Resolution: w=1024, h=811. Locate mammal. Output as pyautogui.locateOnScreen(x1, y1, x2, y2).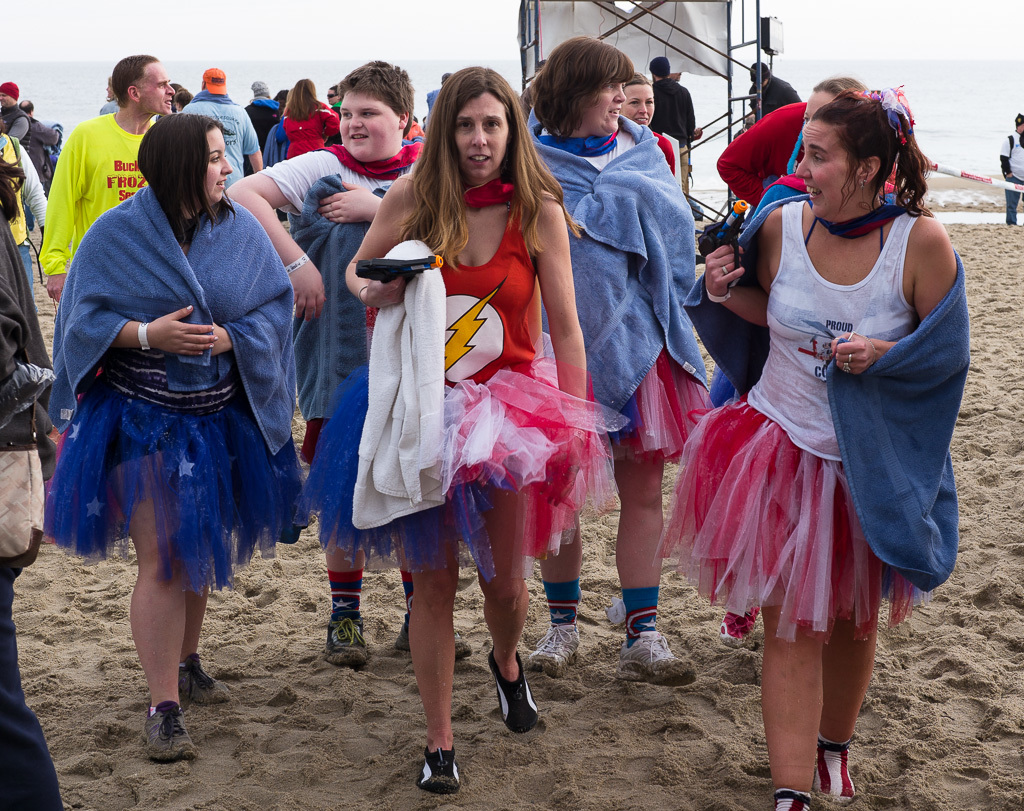
pyautogui.locateOnScreen(619, 67, 673, 172).
